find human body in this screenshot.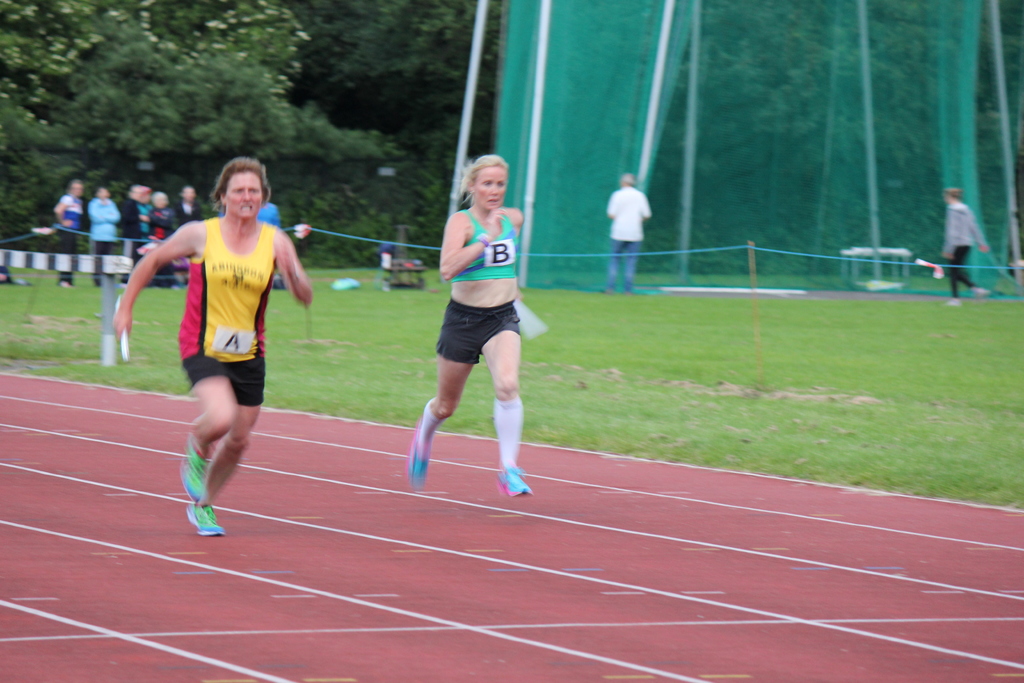
The bounding box for human body is x1=944, y1=189, x2=989, y2=308.
